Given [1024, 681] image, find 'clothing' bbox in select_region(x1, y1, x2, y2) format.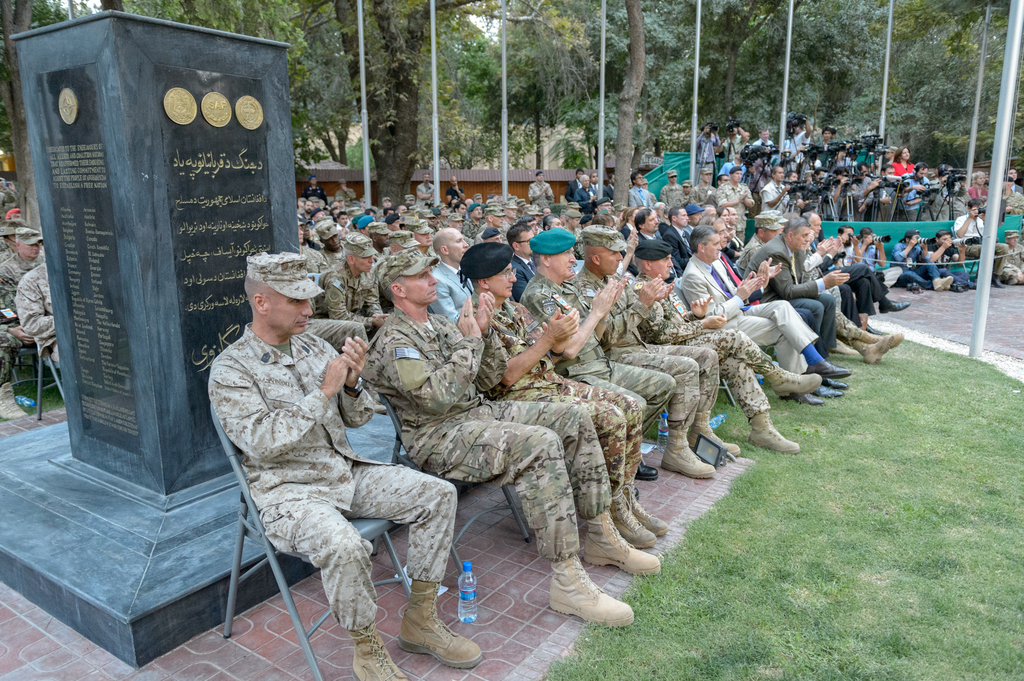
select_region(573, 183, 594, 211).
